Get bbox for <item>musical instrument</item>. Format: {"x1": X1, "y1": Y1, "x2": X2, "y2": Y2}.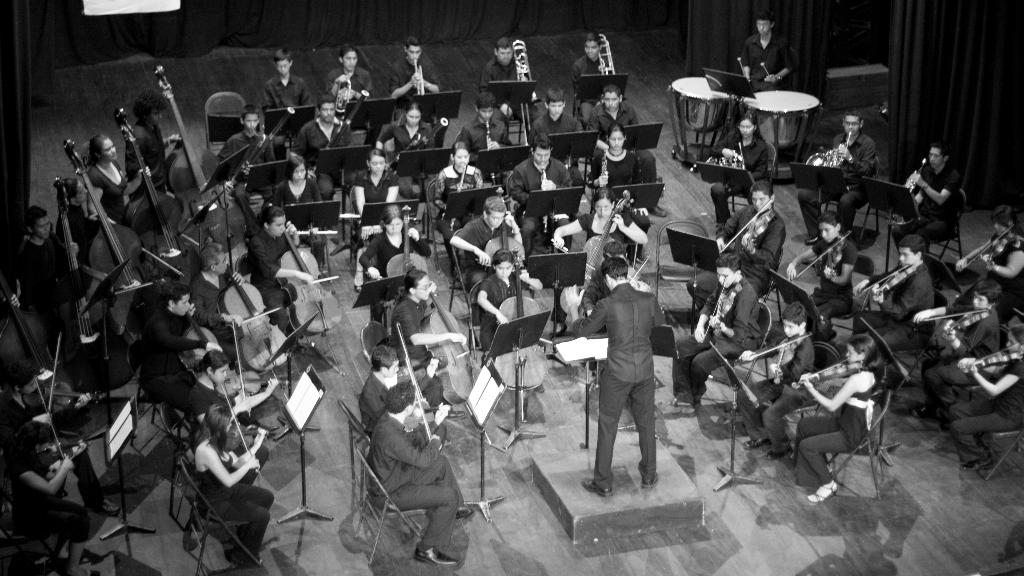
{"x1": 594, "y1": 28, "x2": 624, "y2": 84}.
